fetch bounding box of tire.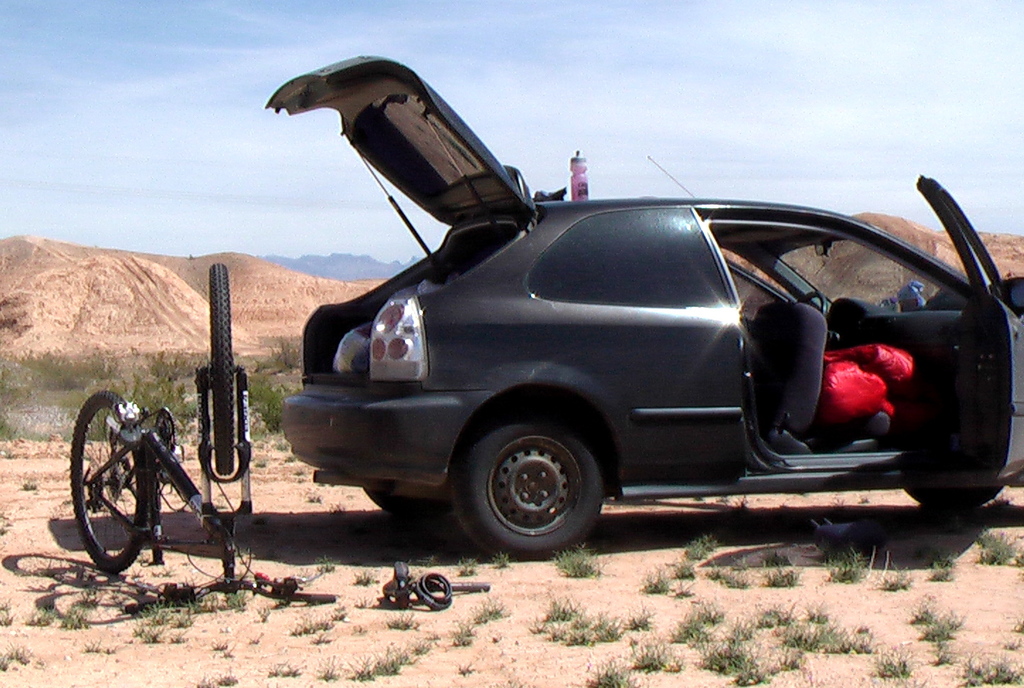
Bbox: x1=210 y1=265 x2=237 y2=476.
